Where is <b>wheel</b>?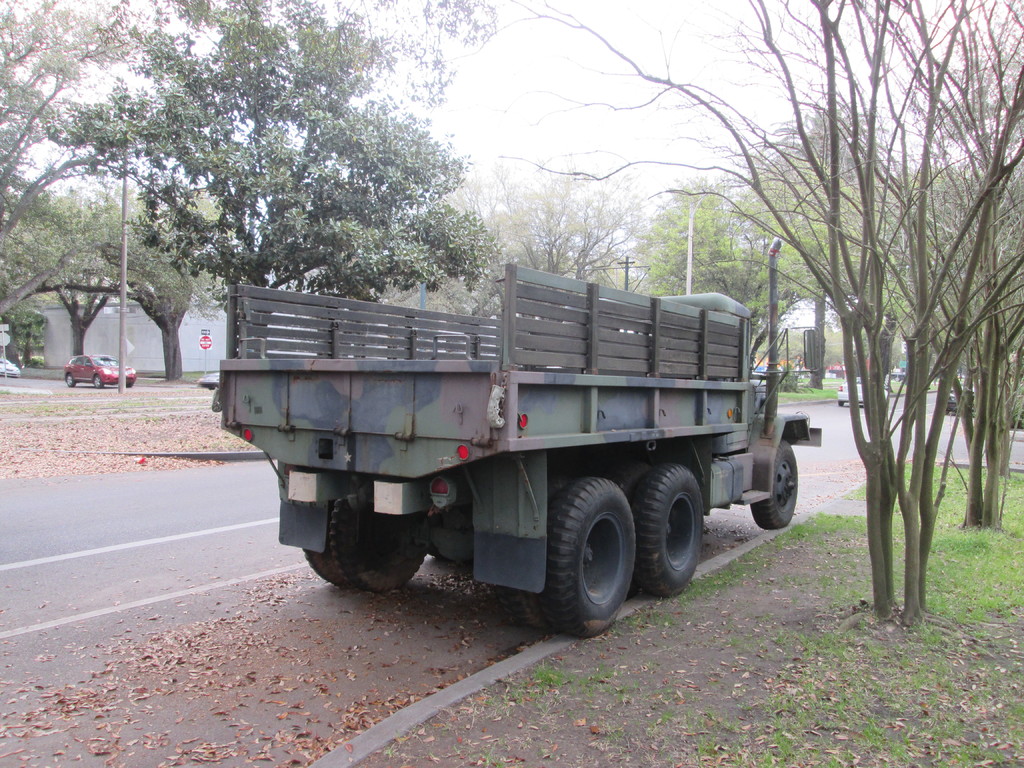
Rect(96, 377, 103, 388).
